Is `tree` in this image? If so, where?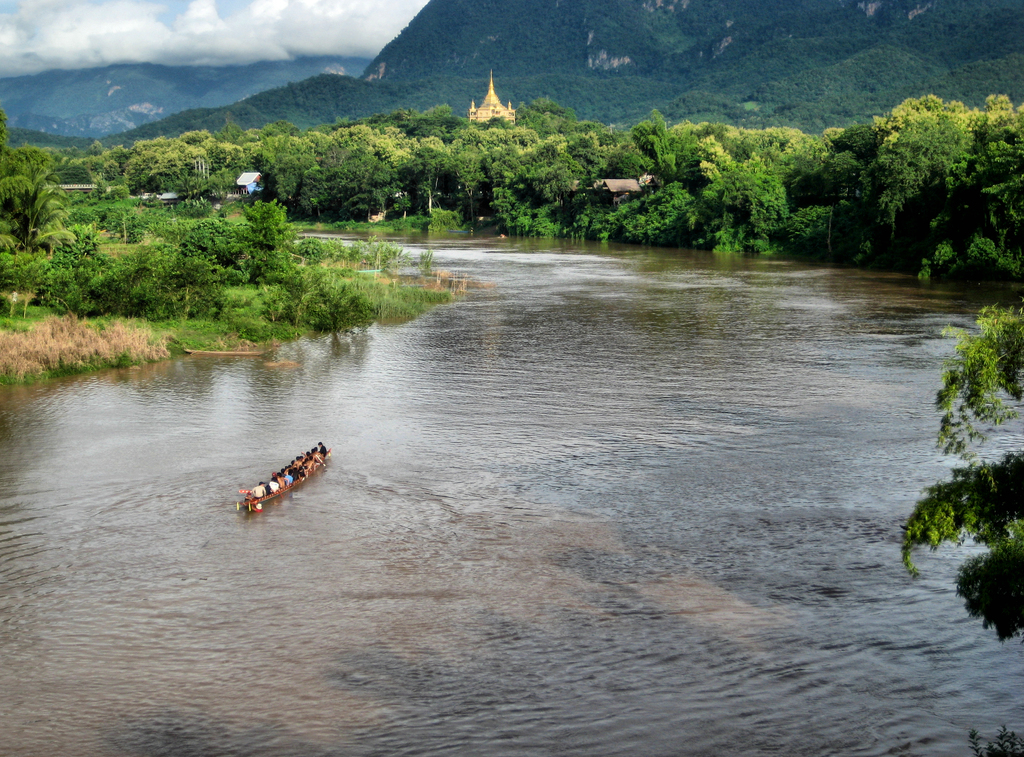
Yes, at pyautogui.locateOnScreen(0, 105, 43, 179).
